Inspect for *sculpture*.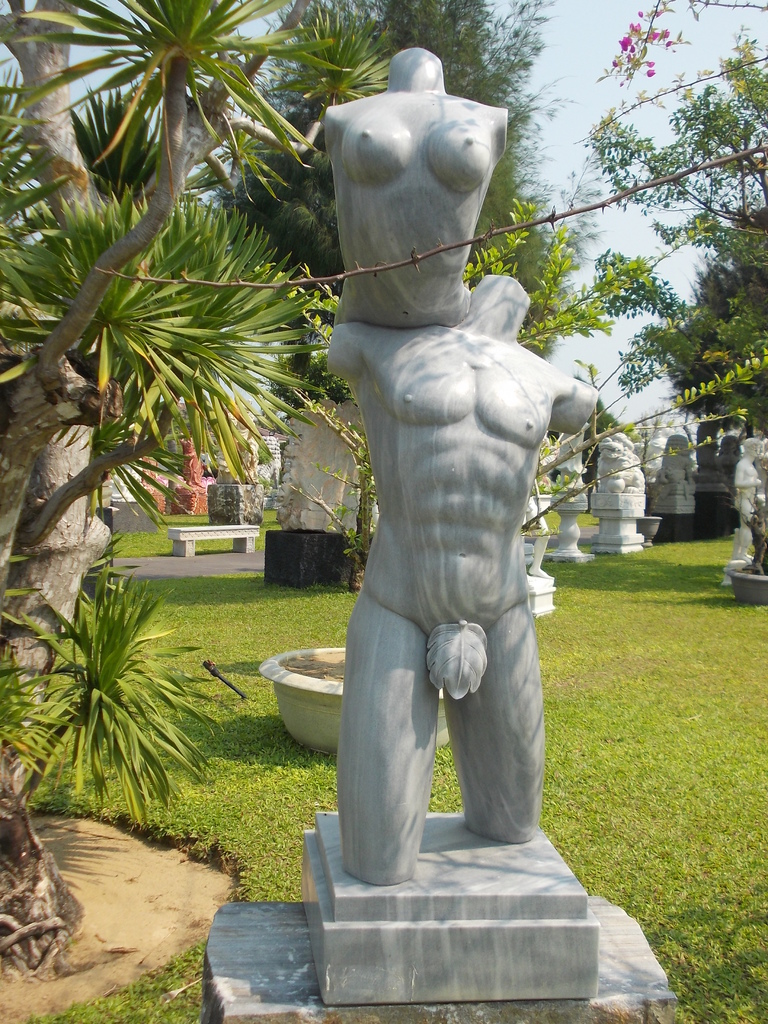
Inspection: l=530, t=426, r=589, b=504.
